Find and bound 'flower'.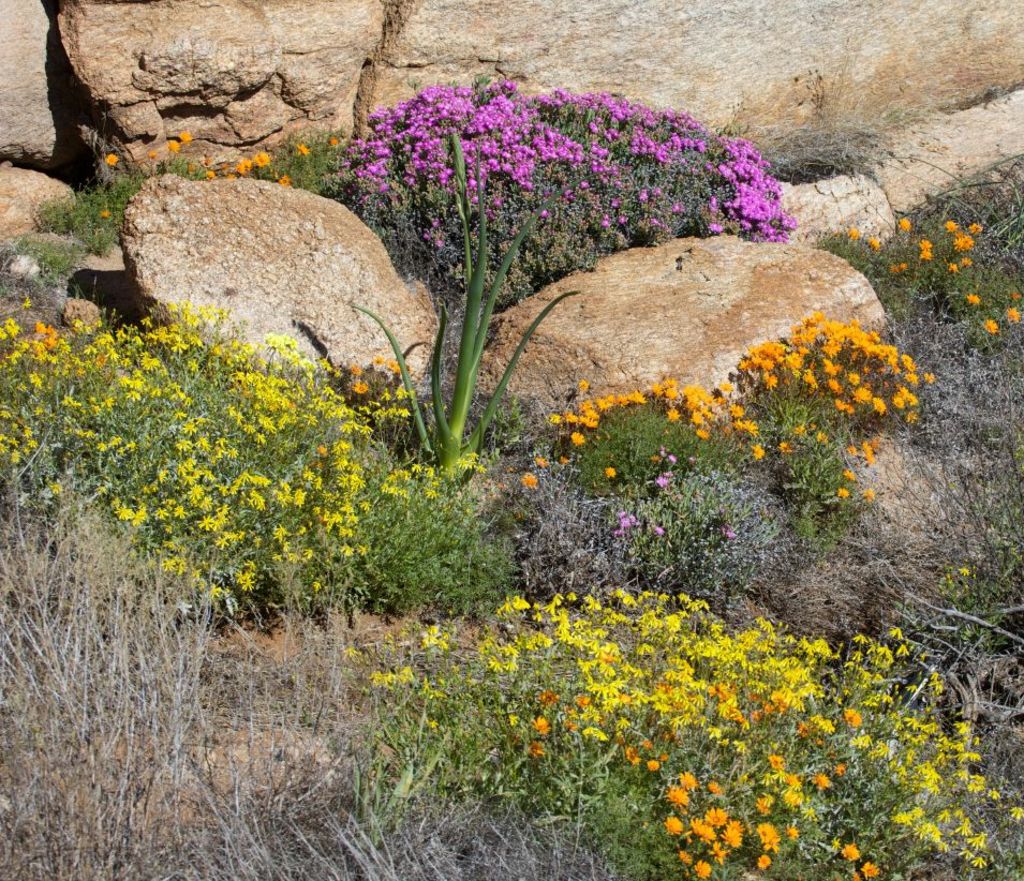
Bound: locate(182, 162, 193, 173).
